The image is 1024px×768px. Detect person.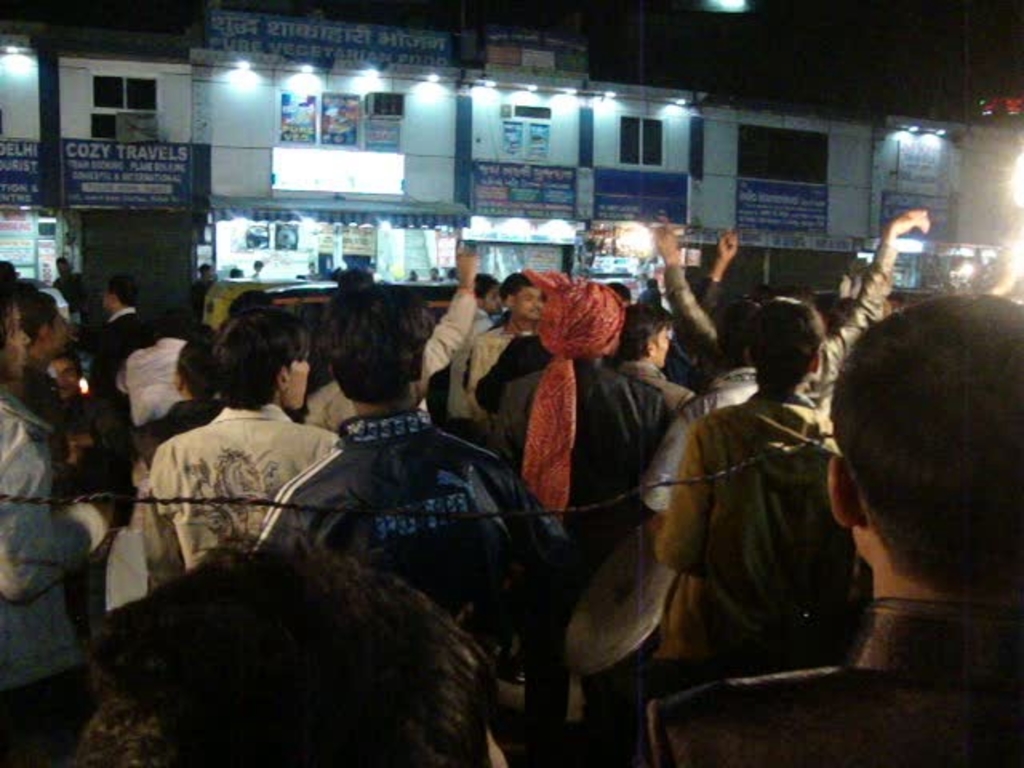
Detection: box(10, 286, 91, 462).
